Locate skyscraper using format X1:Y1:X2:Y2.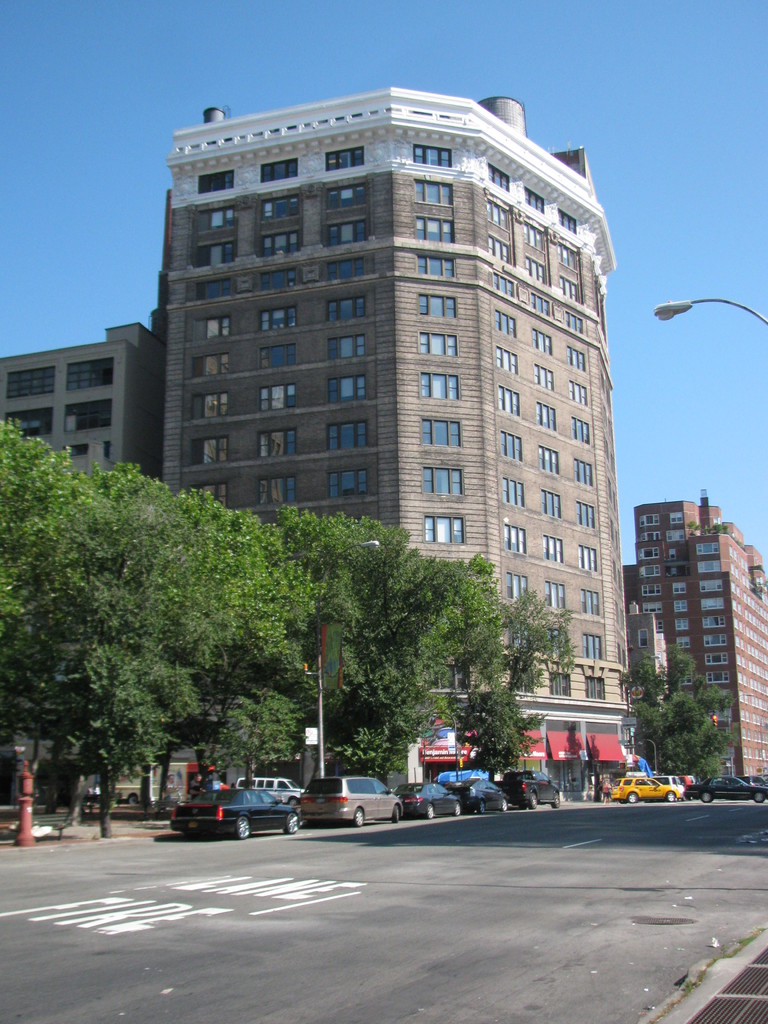
630:479:749:750.
